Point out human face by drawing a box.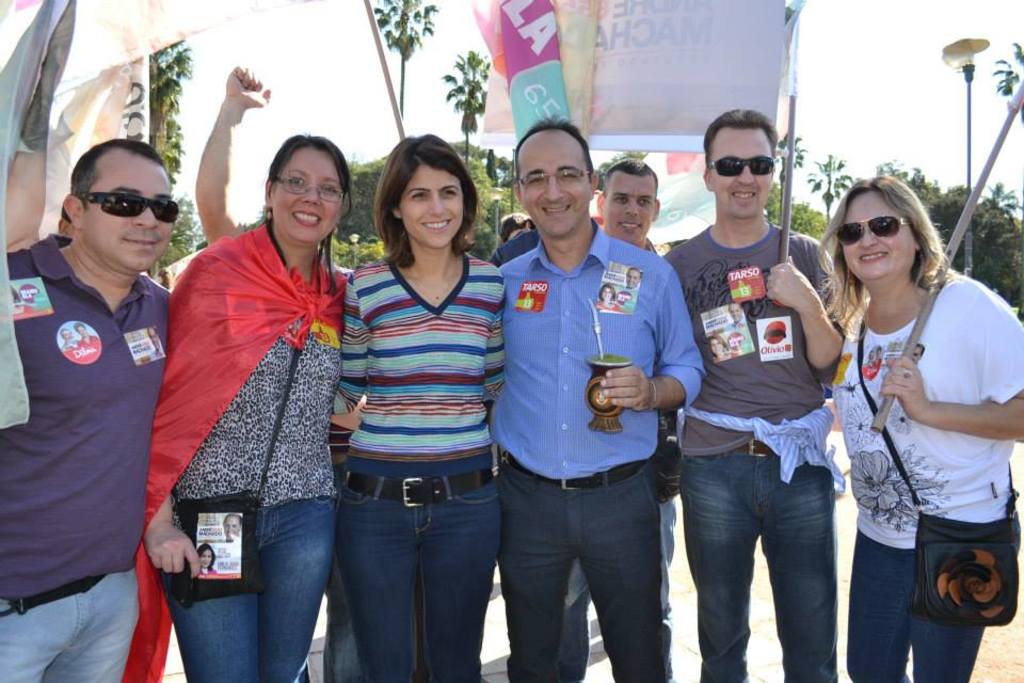
599 286 612 303.
